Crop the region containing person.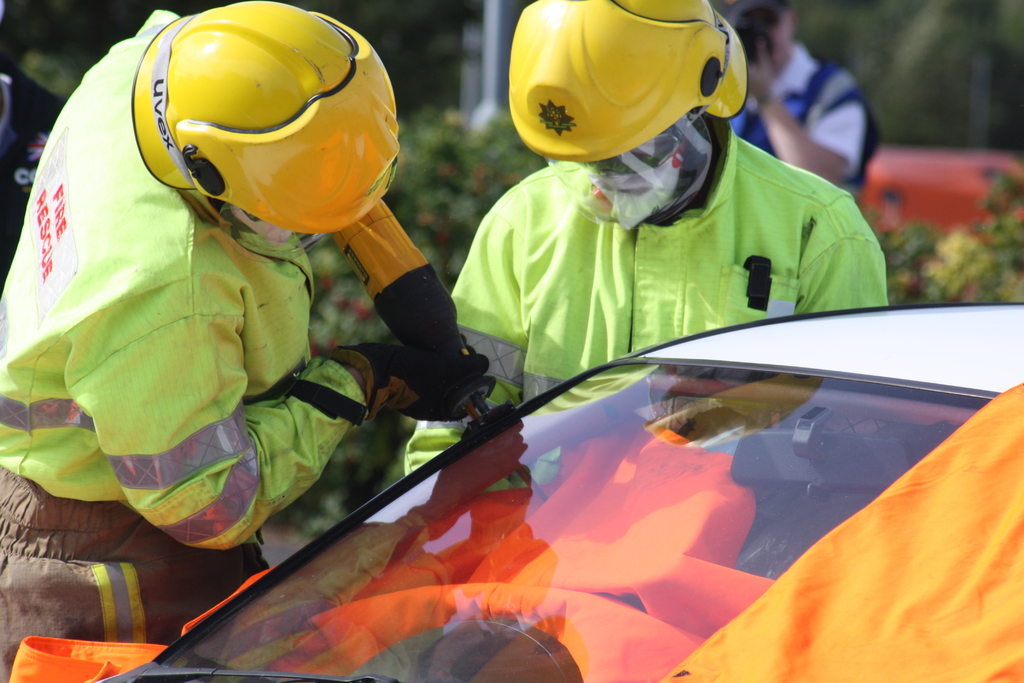
Crop region: {"left": 721, "top": 0, "right": 874, "bottom": 214}.
